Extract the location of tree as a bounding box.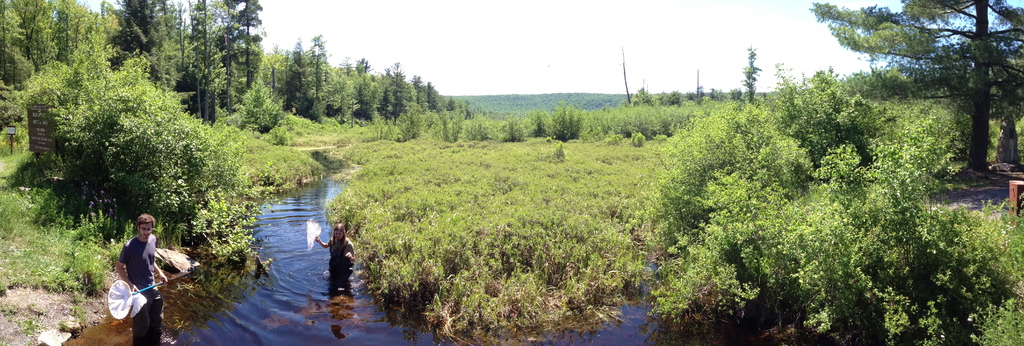
805,0,1023,178.
